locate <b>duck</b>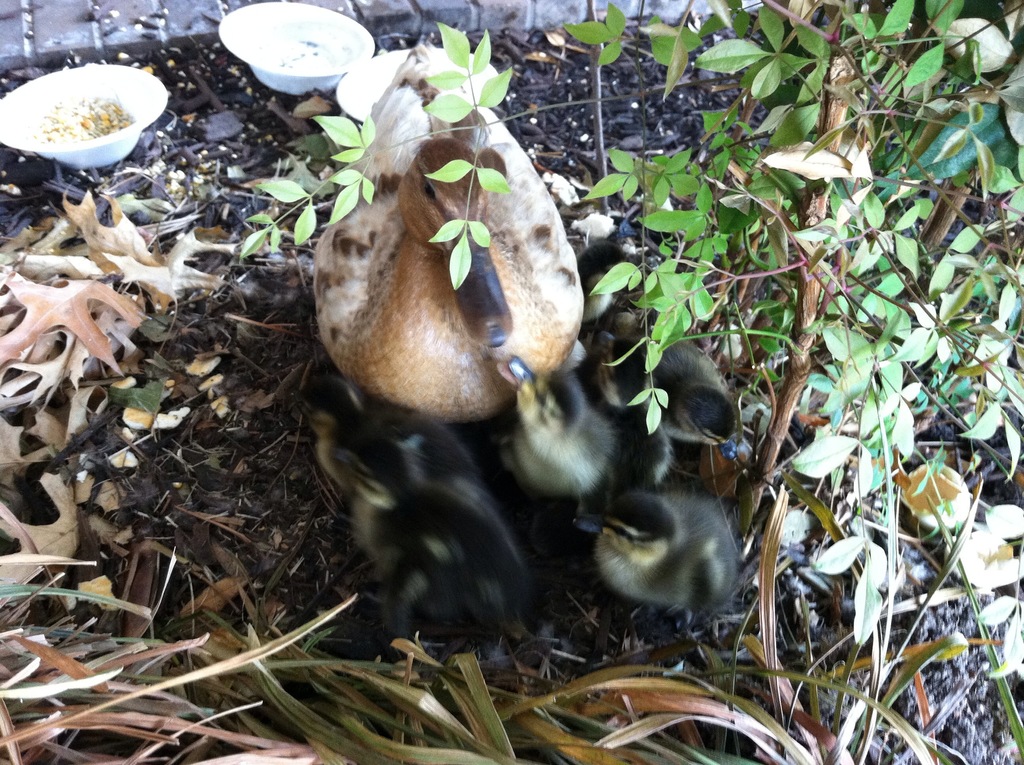
591,474,746,638
